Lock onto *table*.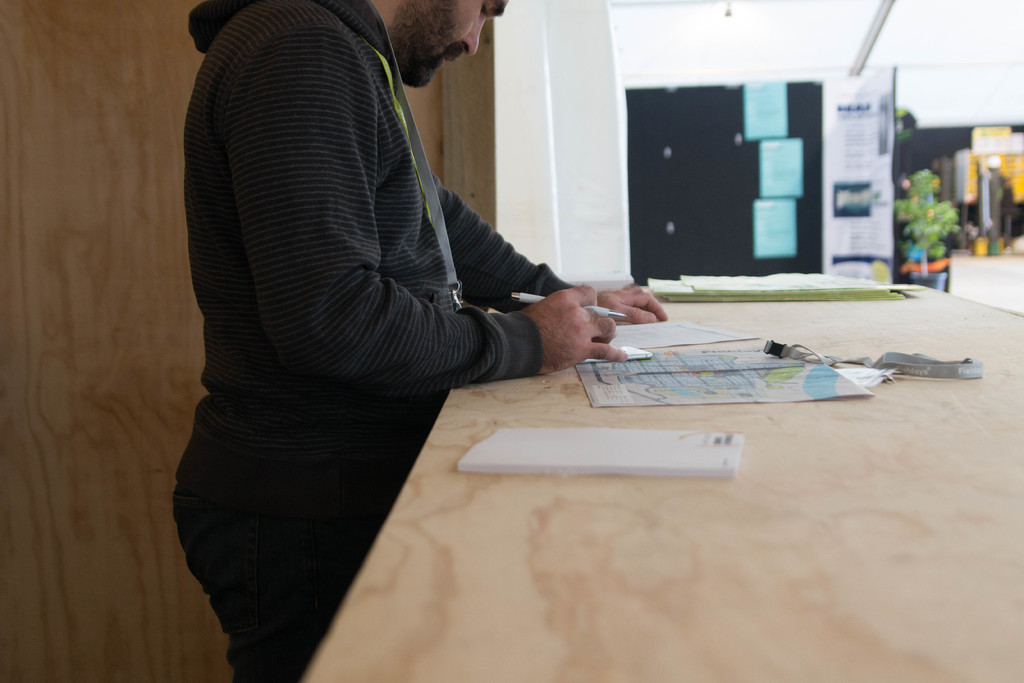
Locked: box(381, 270, 1012, 527).
